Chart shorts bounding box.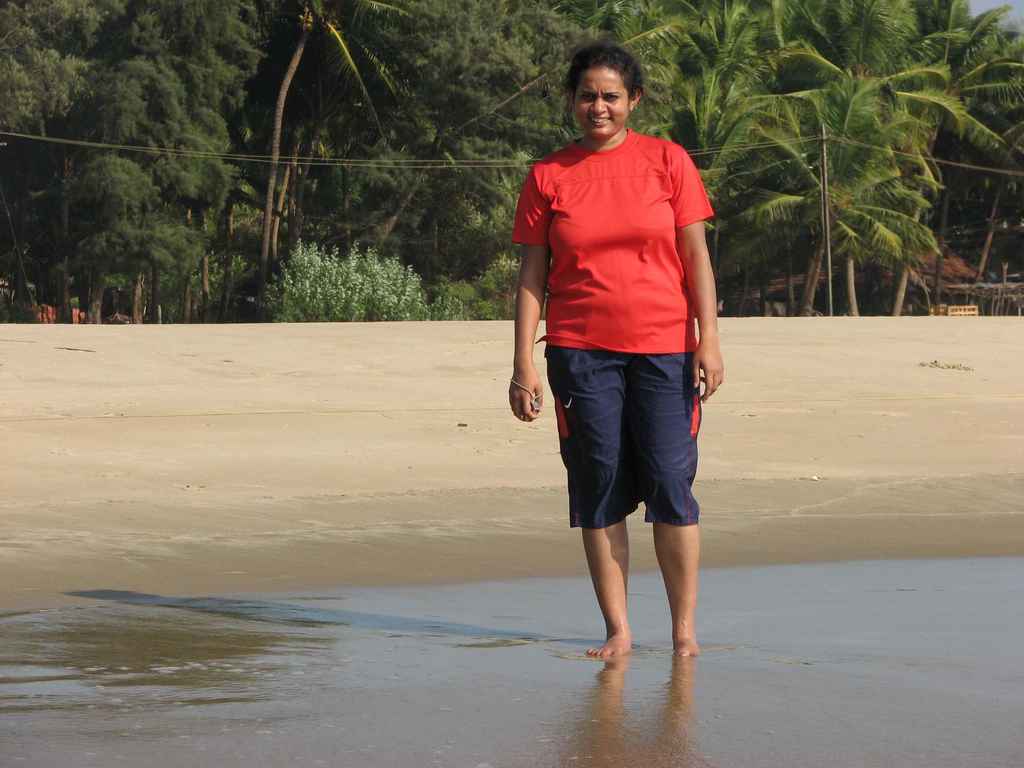
Charted: Rect(561, 353, 718, 548).
